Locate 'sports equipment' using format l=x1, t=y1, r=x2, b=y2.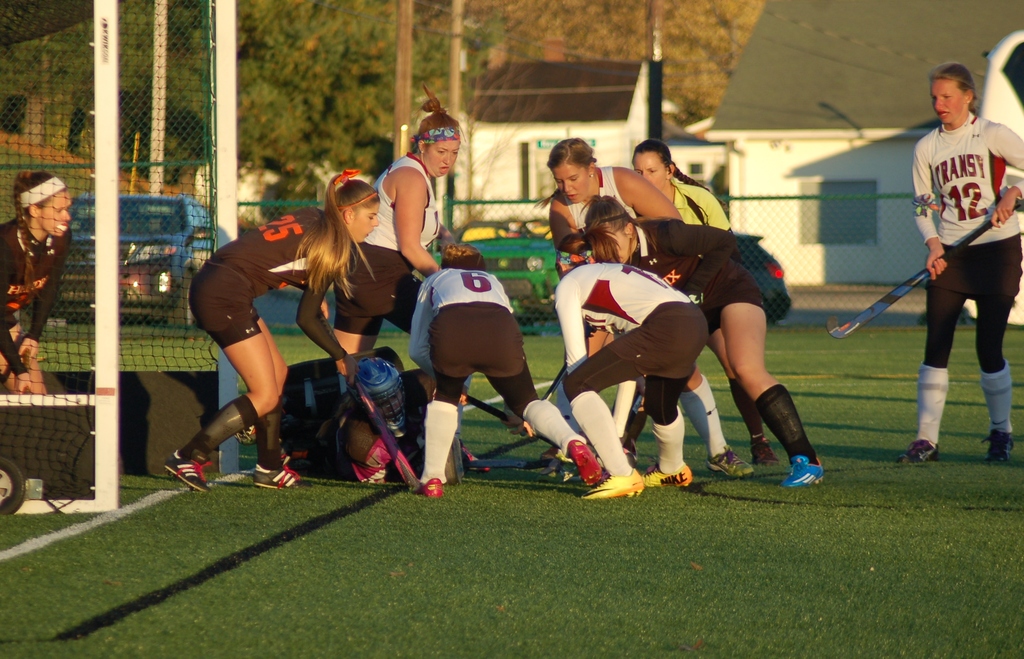
l=422, t=480, r=444, b=501.
